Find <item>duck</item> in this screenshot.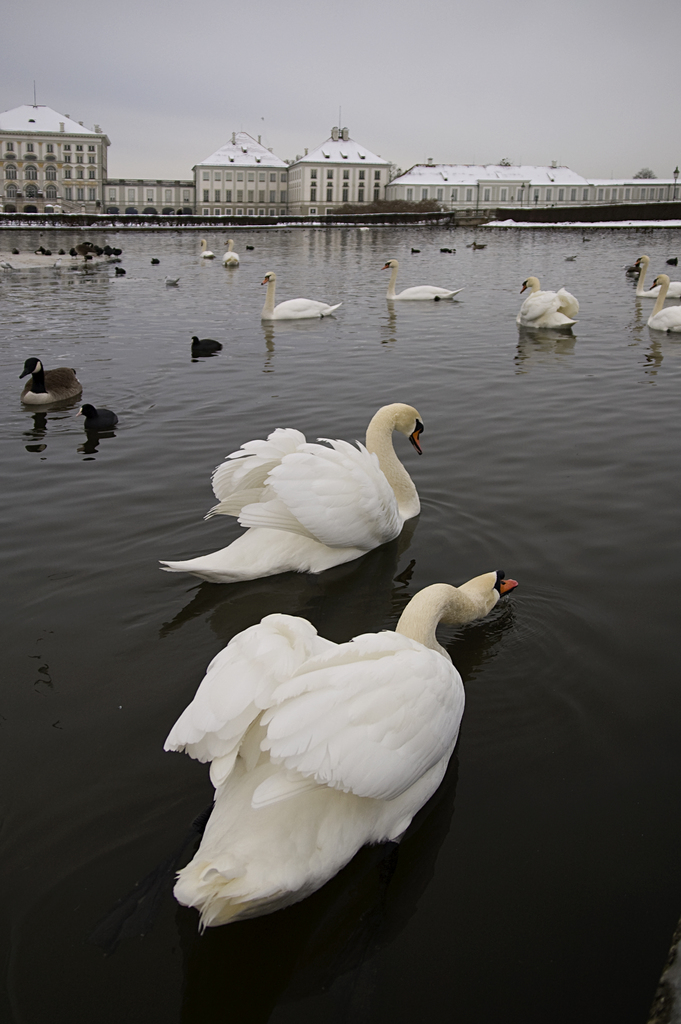
The bounding box for <item>duck</item> is box=[39, 241, 48, 259].
